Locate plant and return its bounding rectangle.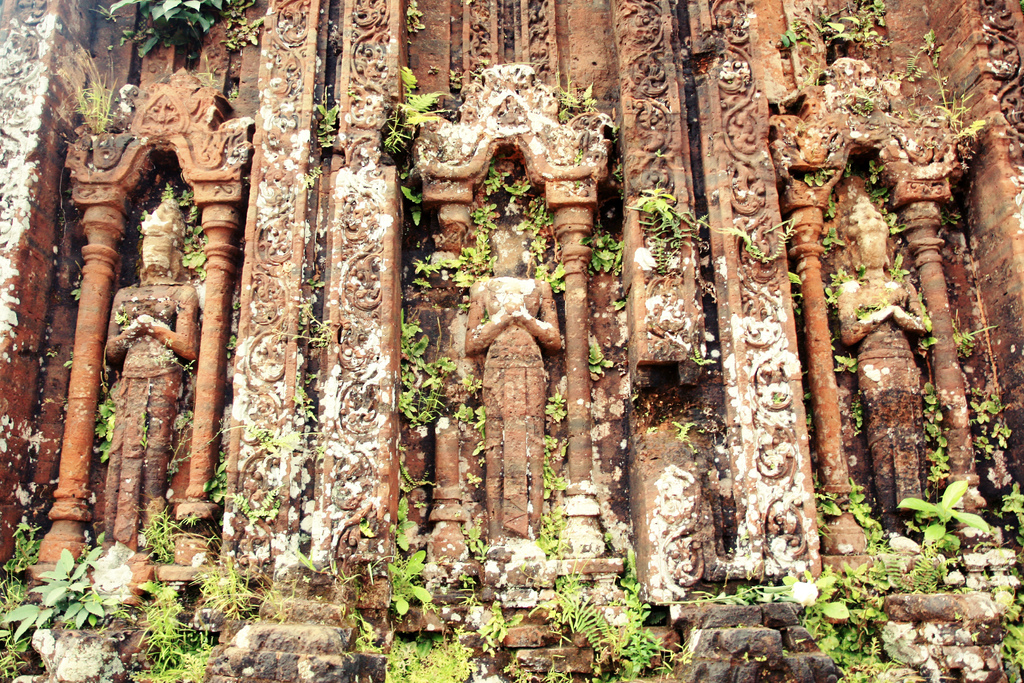
BBox(303, 368, 319, 388).
